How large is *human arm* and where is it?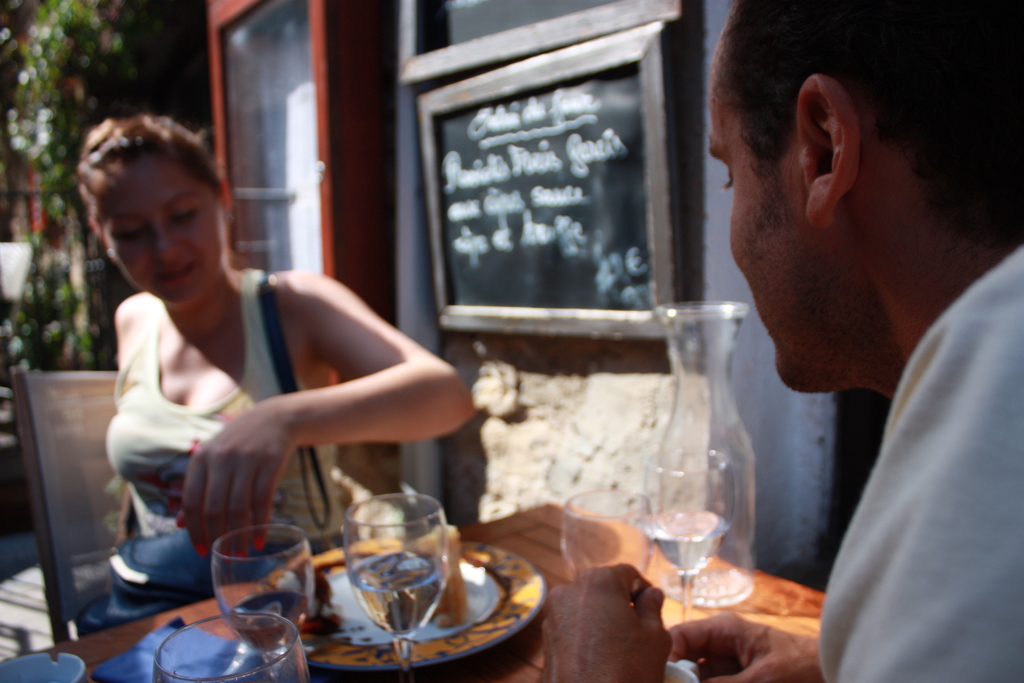
Bounding box: [538, 556, 676, 682].
